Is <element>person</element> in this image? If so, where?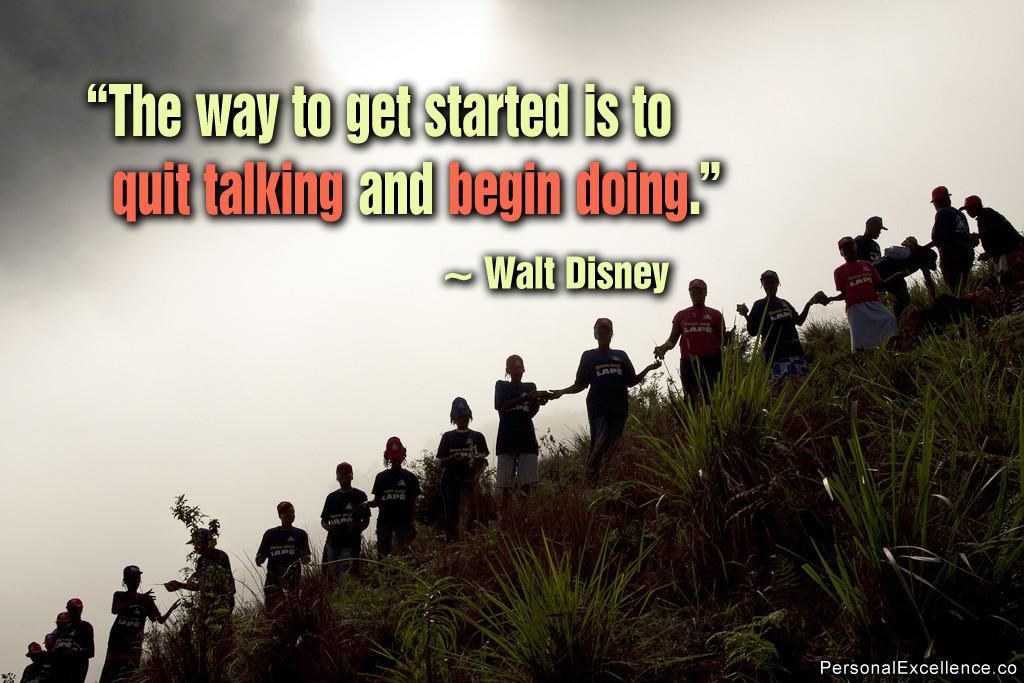
Yes, at BBox(433, 383, 488, 534).
